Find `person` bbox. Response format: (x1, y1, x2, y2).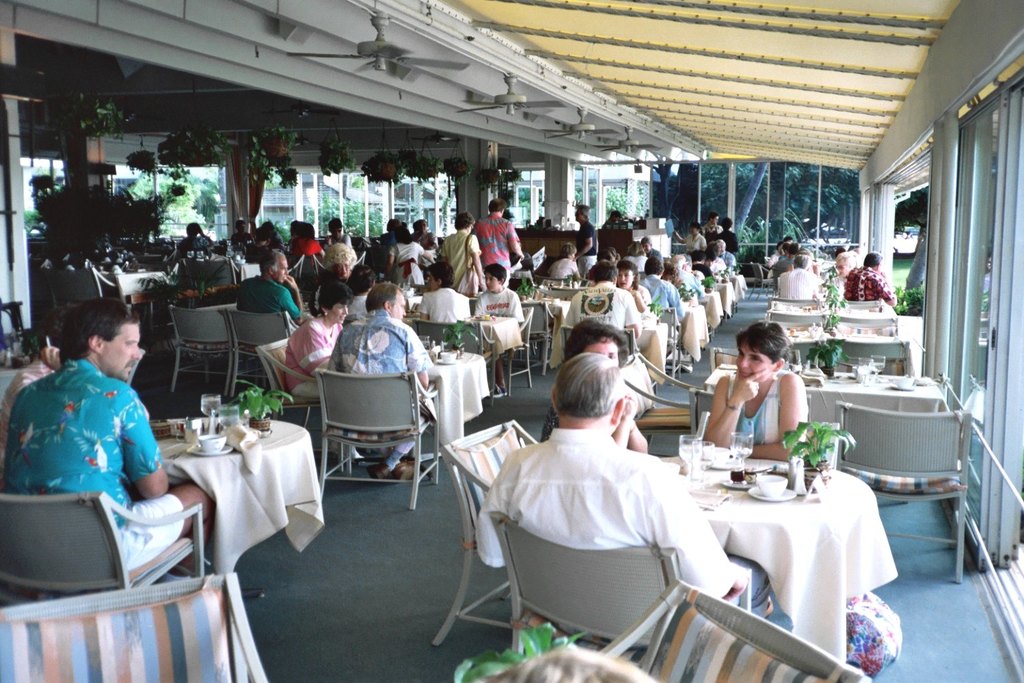
(426, 209, 483, 297).
